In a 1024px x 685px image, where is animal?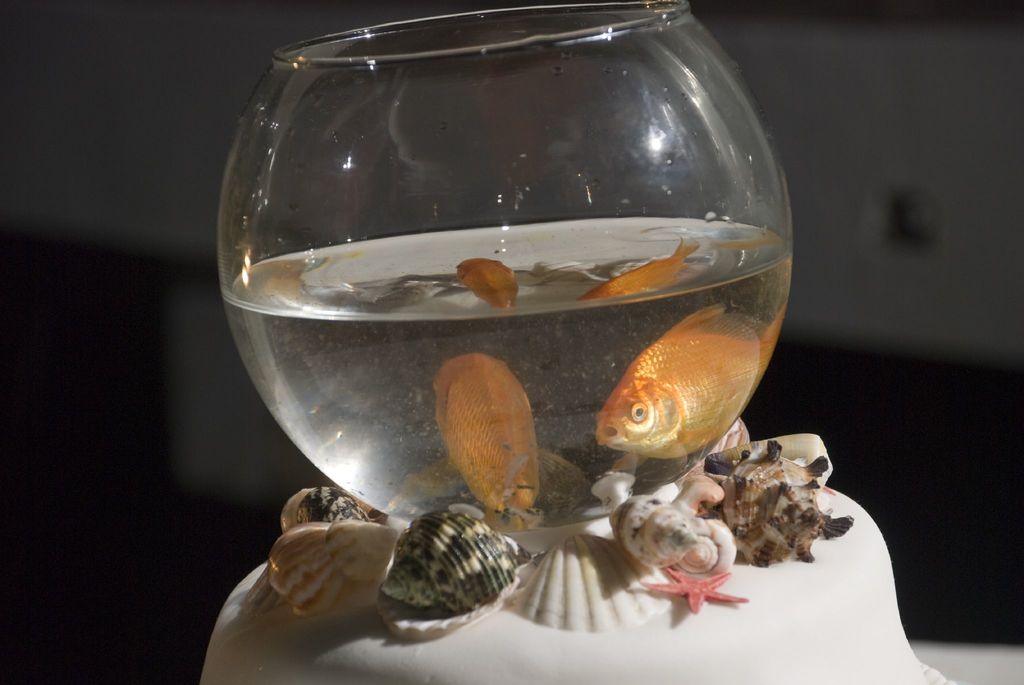
box=[406, 354, 571, 508].
